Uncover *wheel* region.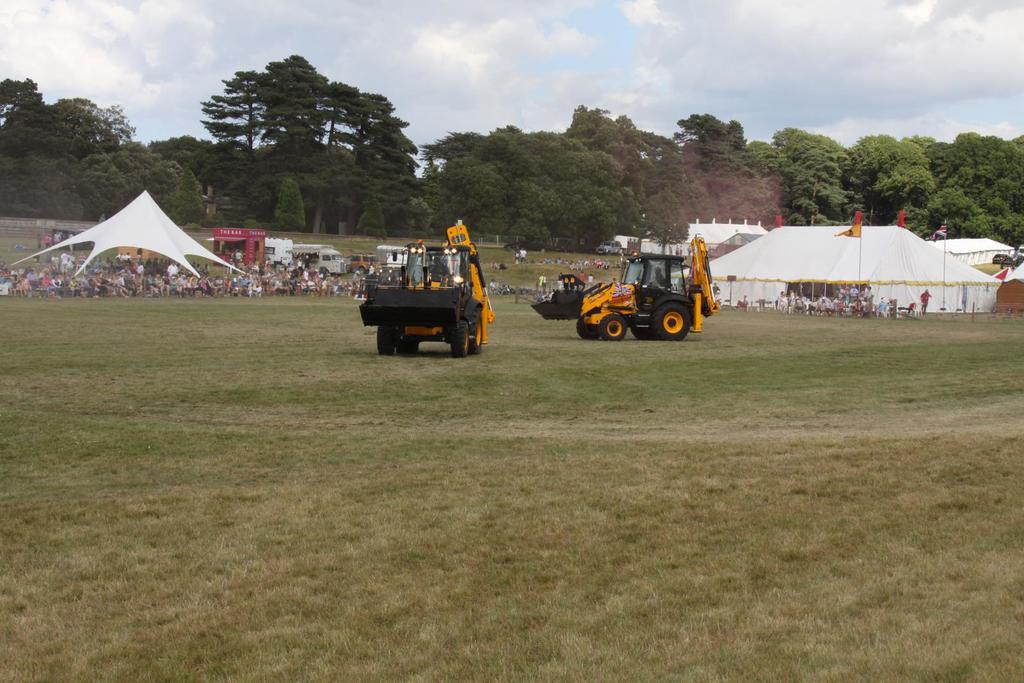
Uncovered: region(579, 320, 593, 340).
